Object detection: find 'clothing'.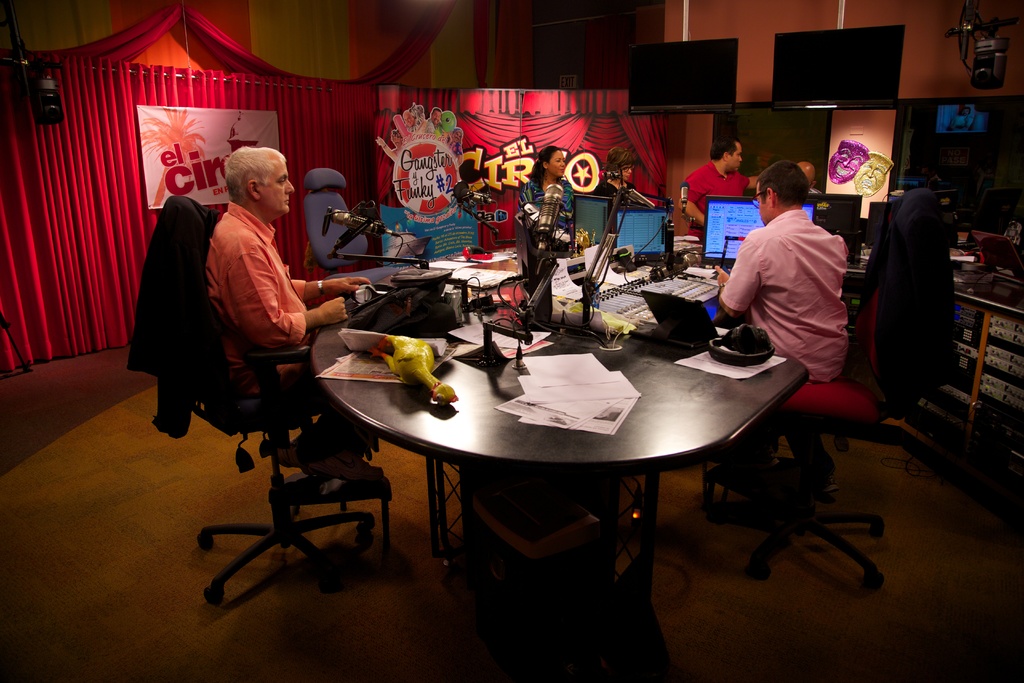
(left=445, top=136, right=466, bottom=156).
